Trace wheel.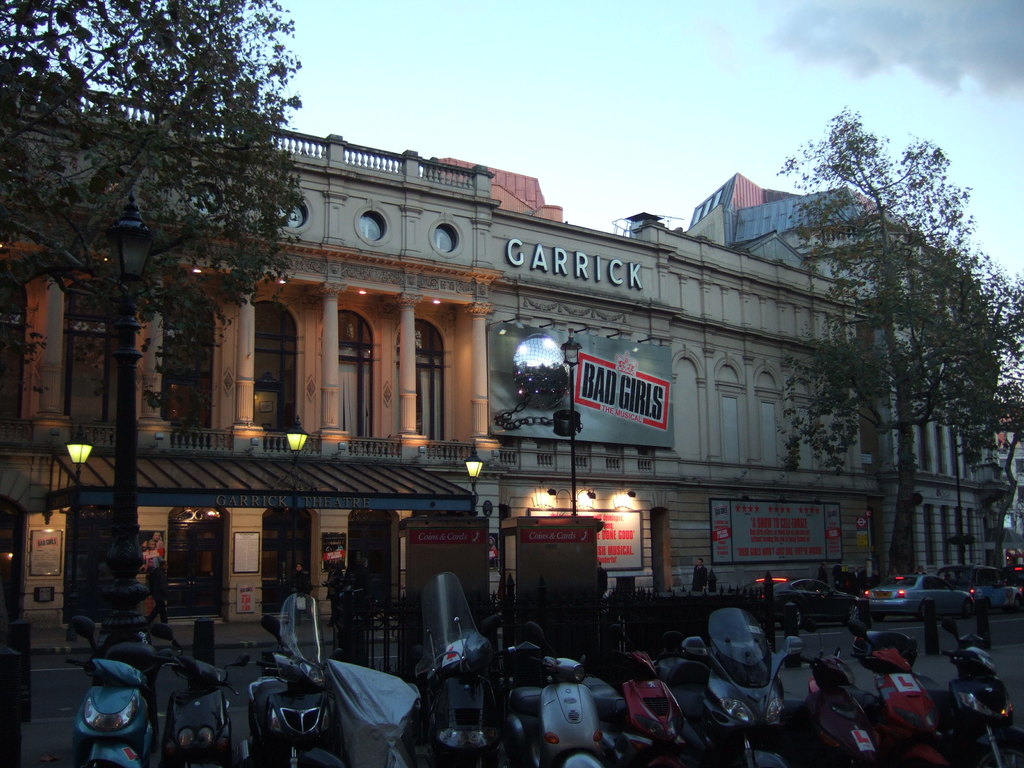
Traced to <region>965, 597, 977, 611</region>.
